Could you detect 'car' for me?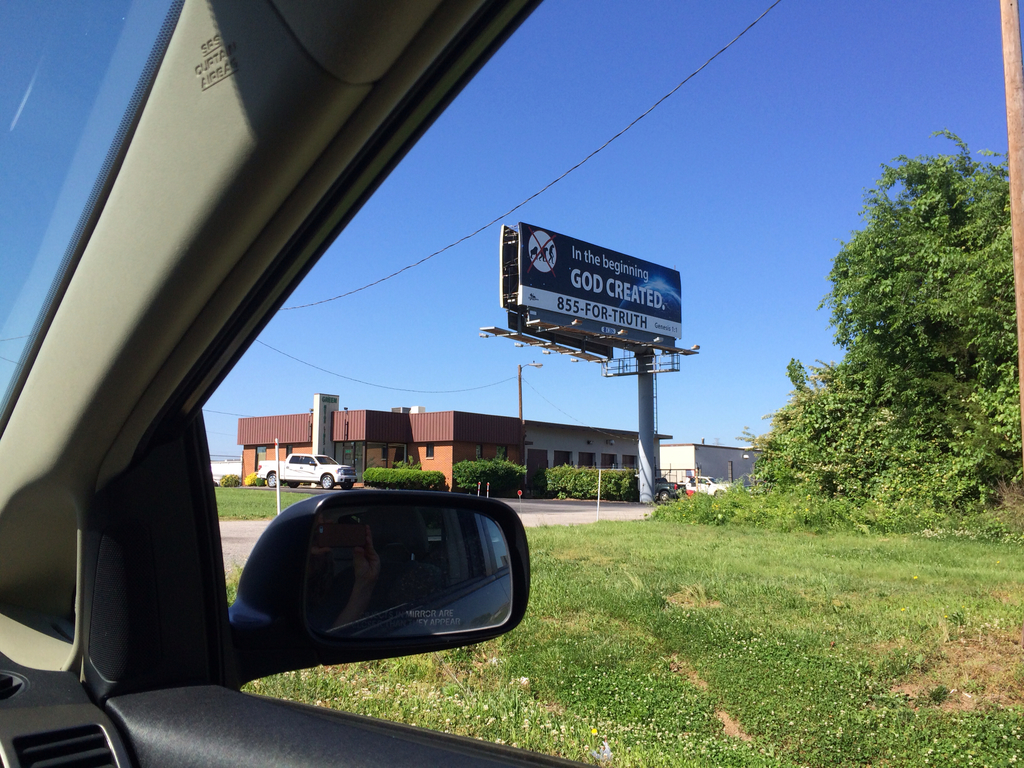
Detection result: bbox=(251, 449, 353, 494).
